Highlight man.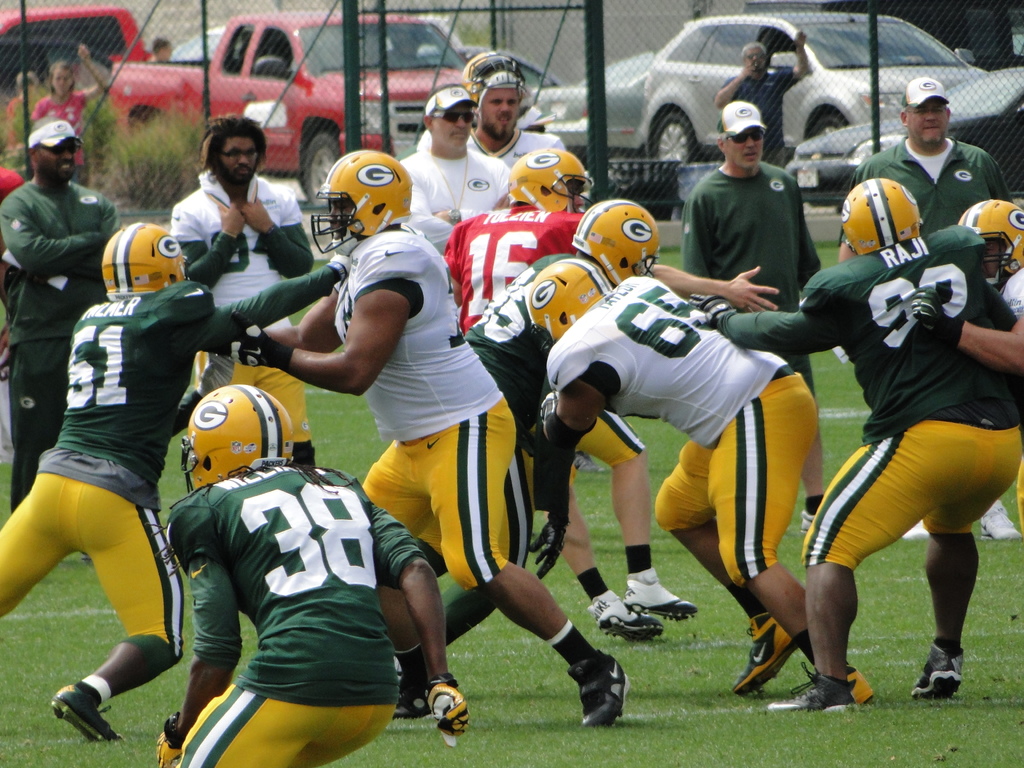
Highlighted region: (715,30,814,161).
